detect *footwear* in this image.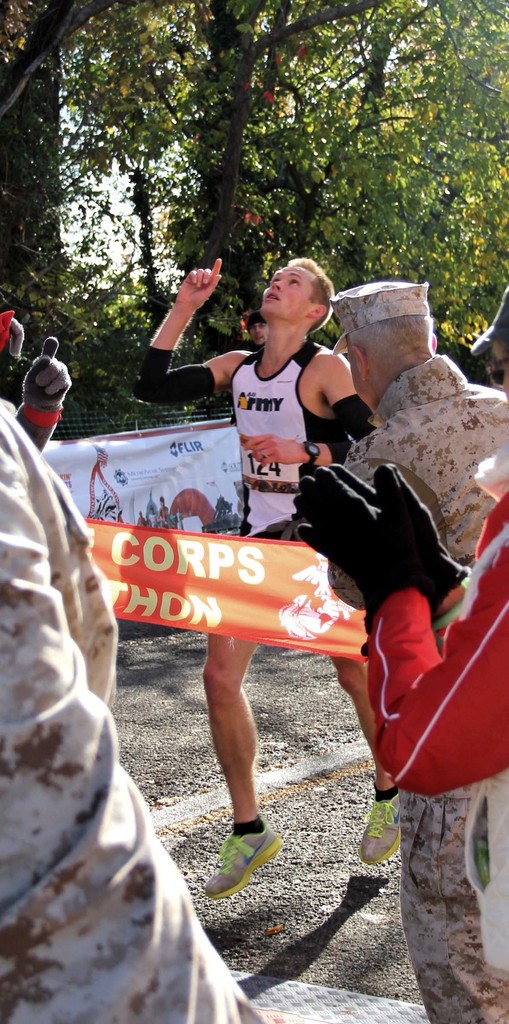
Detection: box=[202, 819, 288, 903].
